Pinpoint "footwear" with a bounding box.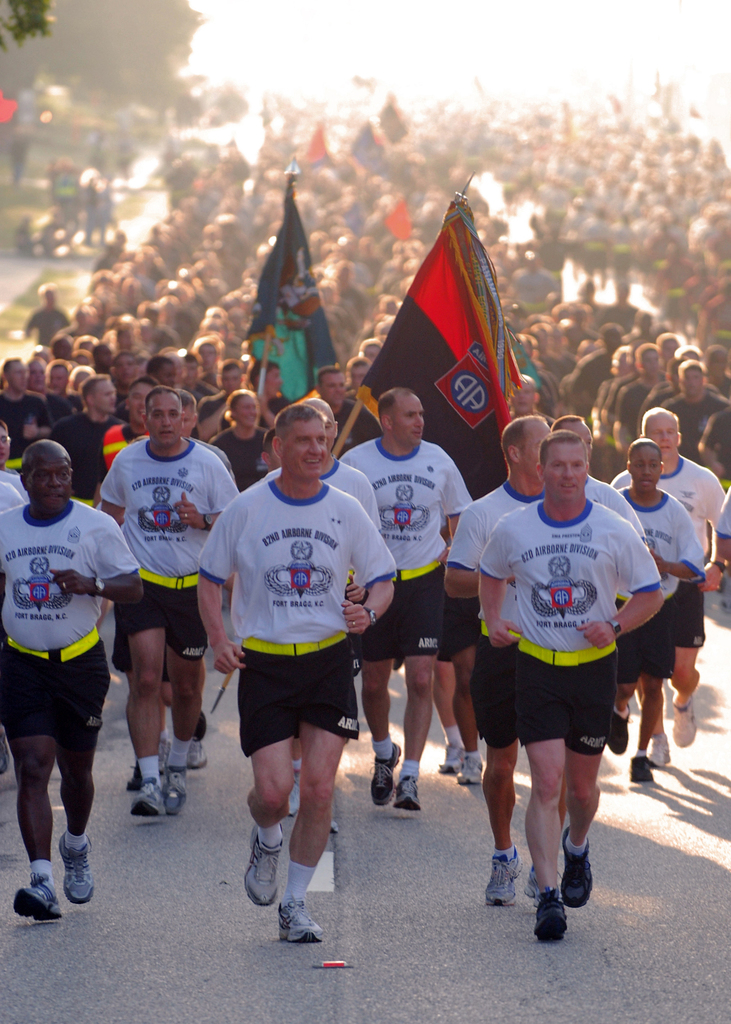
locate(156, 735, 173, 770).
